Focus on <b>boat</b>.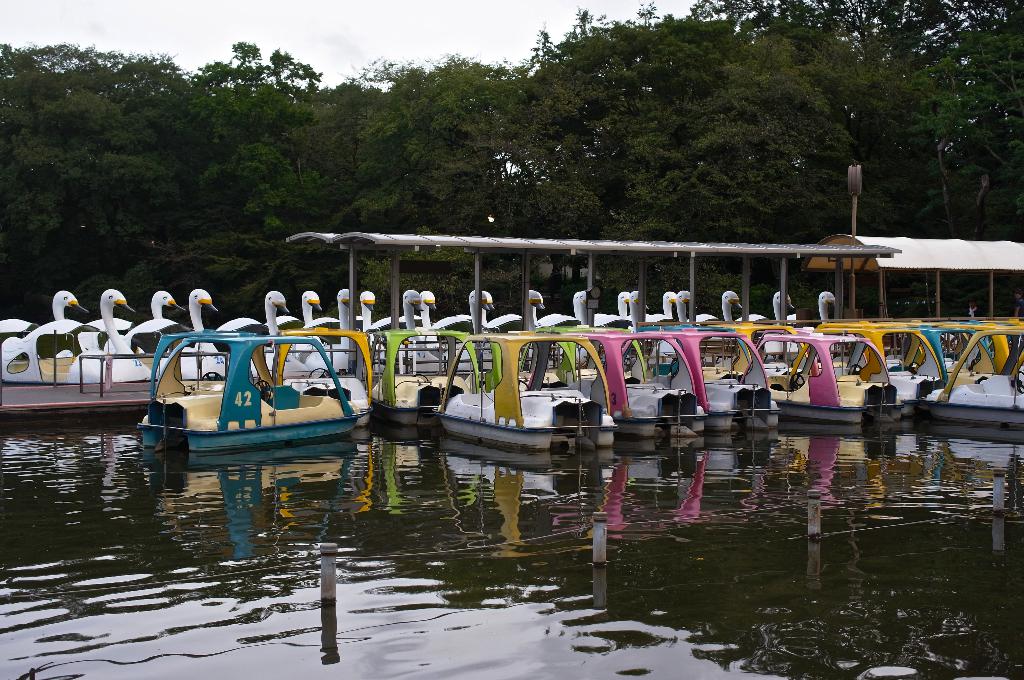
Focused at [433, 324, 619, 449].
